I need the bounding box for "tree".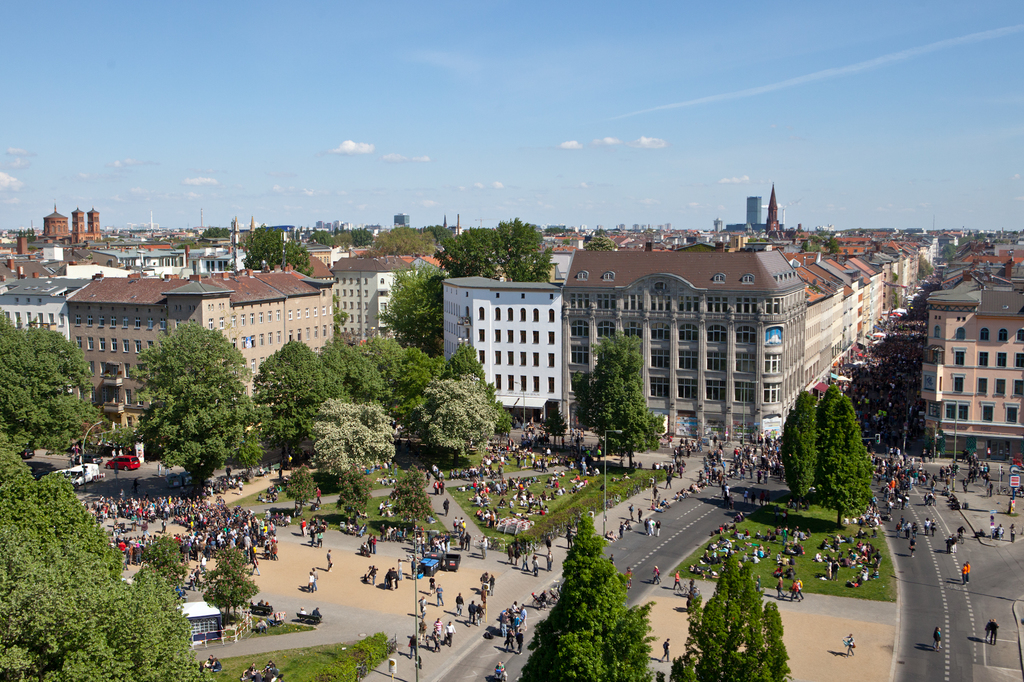
Here it is: <bbox>416, 368, 493, 461</bbox>.
